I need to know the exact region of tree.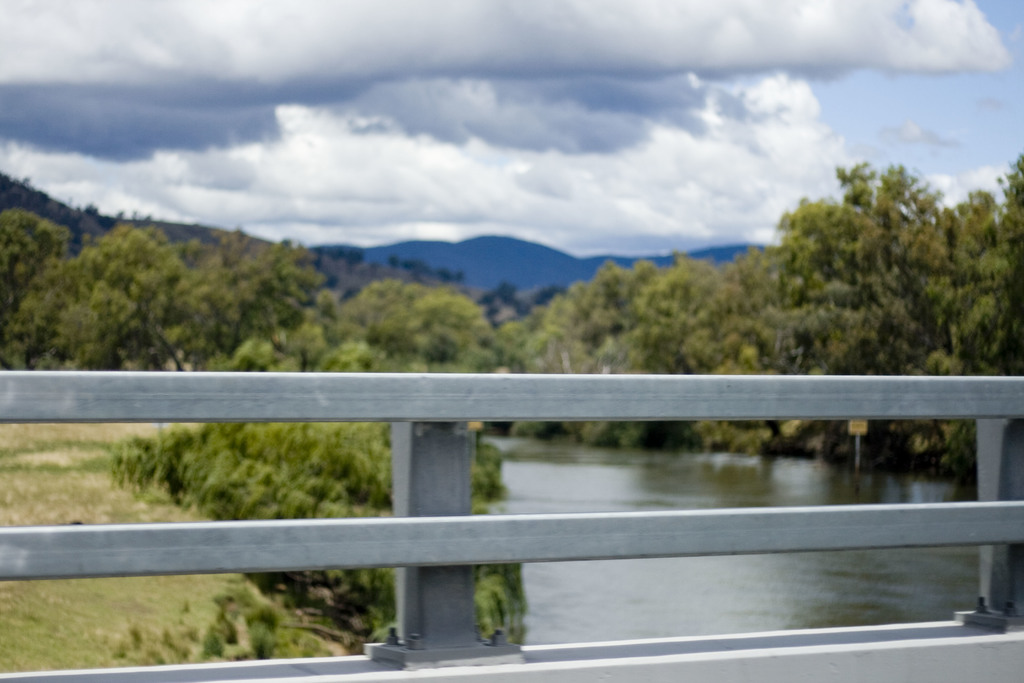
Region: 67, 225, 156, 384.
